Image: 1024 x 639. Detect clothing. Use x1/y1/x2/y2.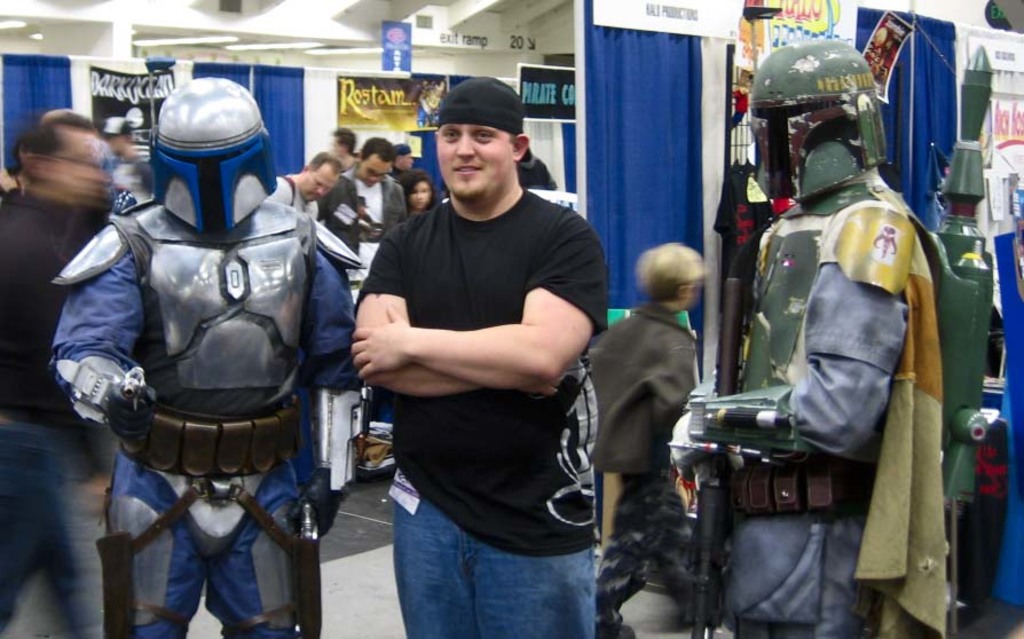
3/168/25/197.
